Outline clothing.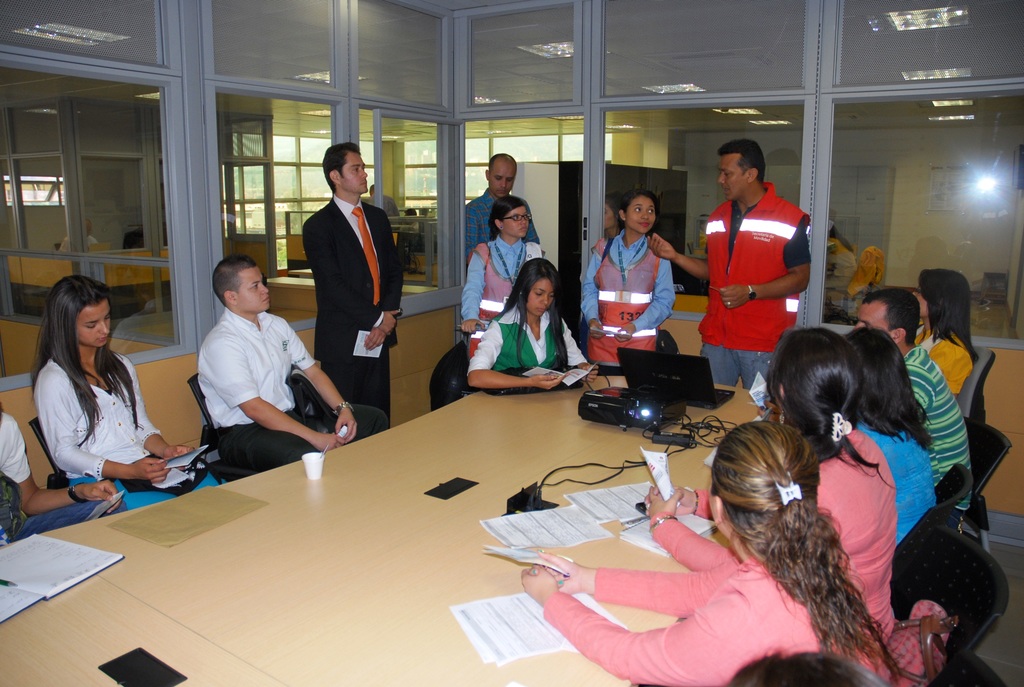
Outline: l=701, t=183, r=814, b=389.
